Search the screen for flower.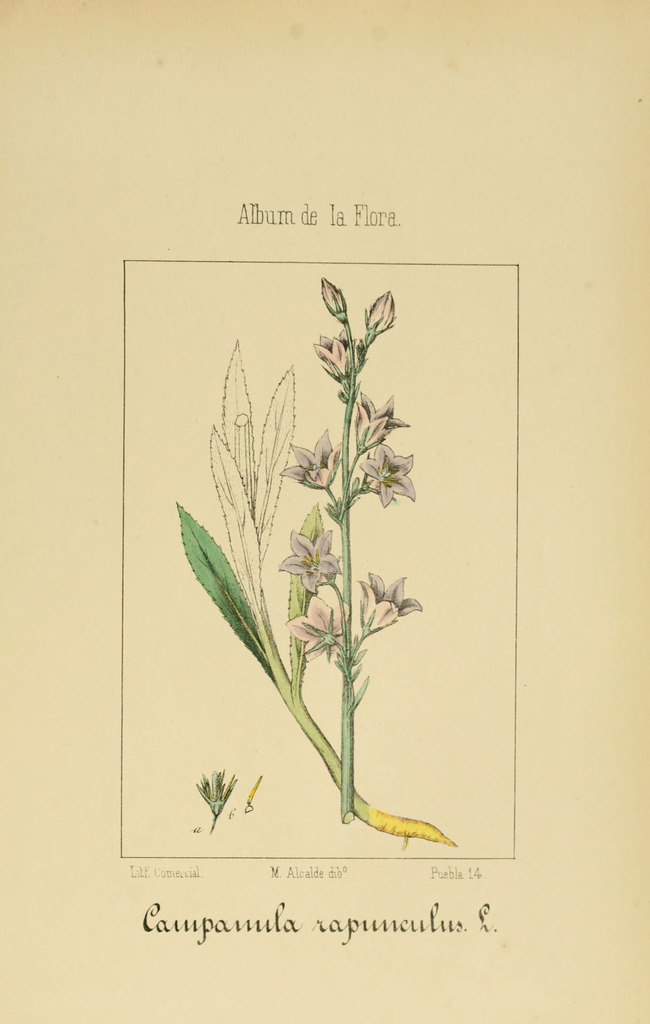
Found at (358, 573, 409, 643).
